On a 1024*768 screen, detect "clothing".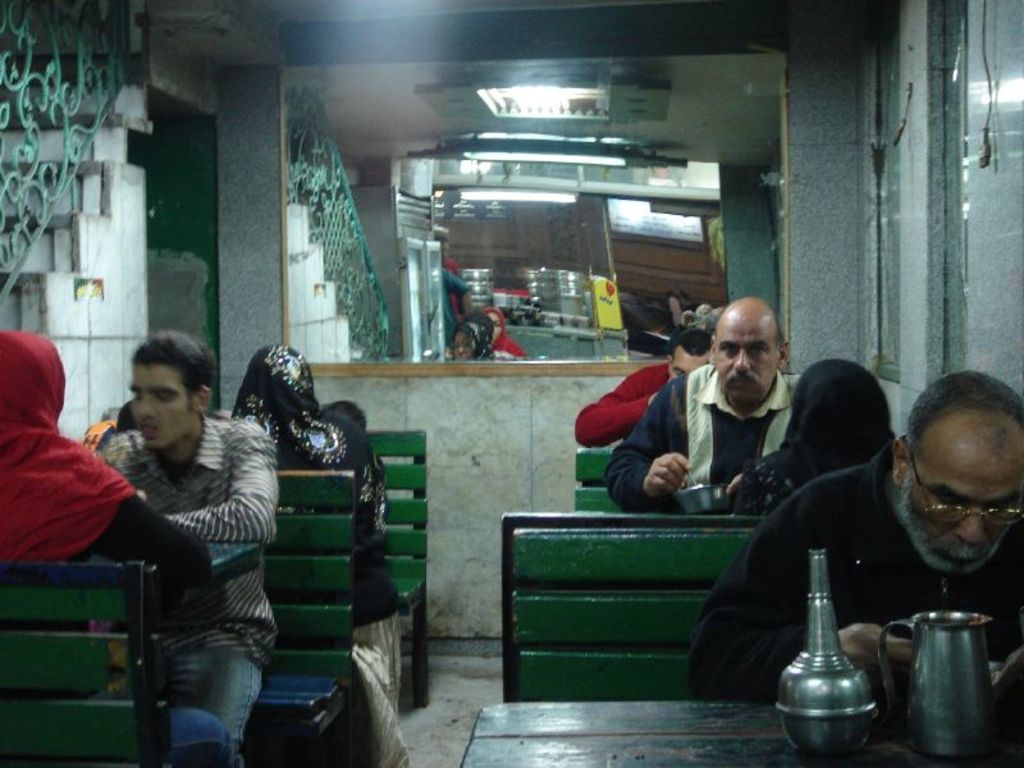
pyautogui.locateOnScreen(138, 626, 283, 767).
